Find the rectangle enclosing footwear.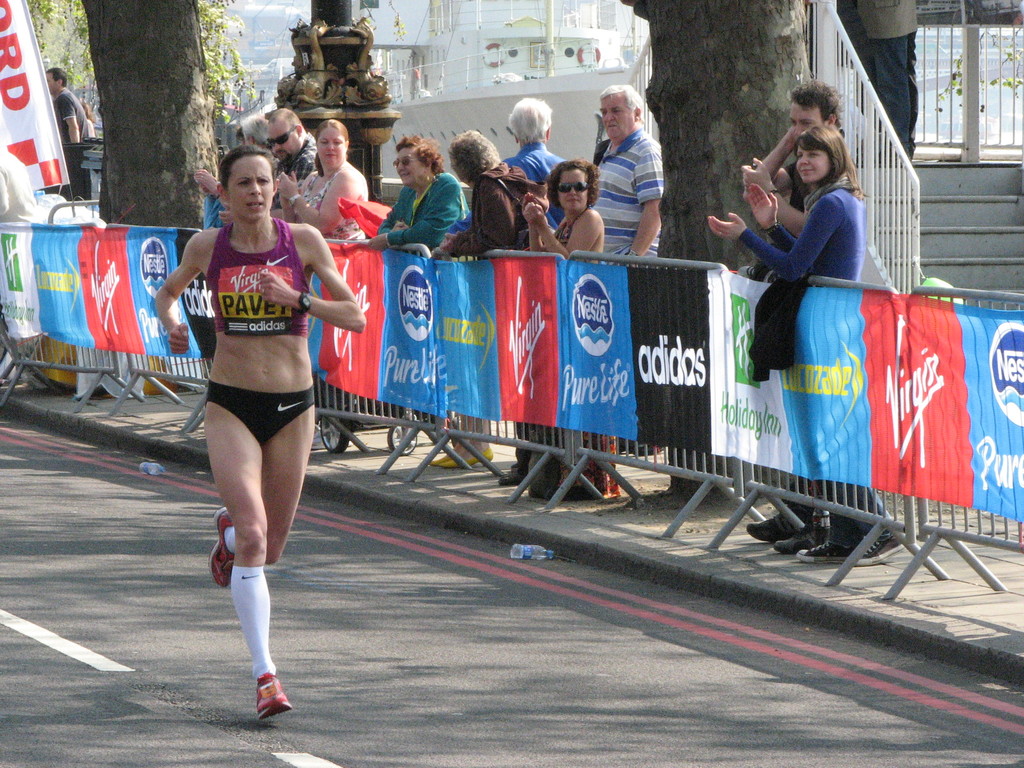
box=[776, 526, 827, 550].
